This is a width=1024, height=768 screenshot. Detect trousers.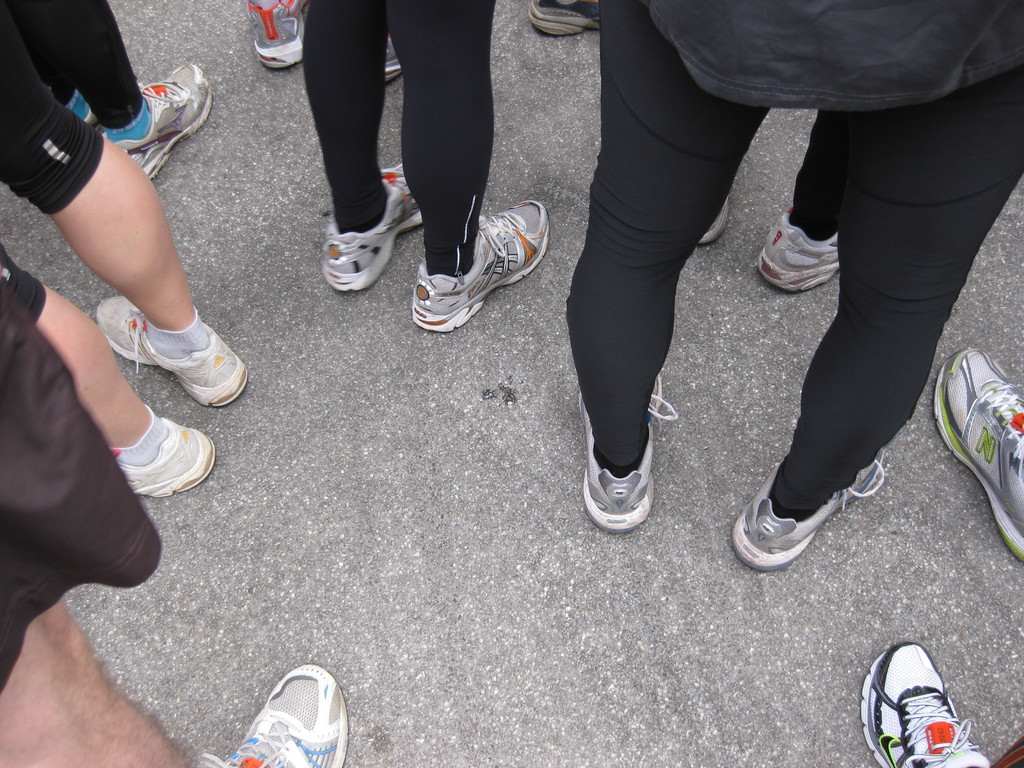
x1=297 y1=0 x2=497 y2=280.
